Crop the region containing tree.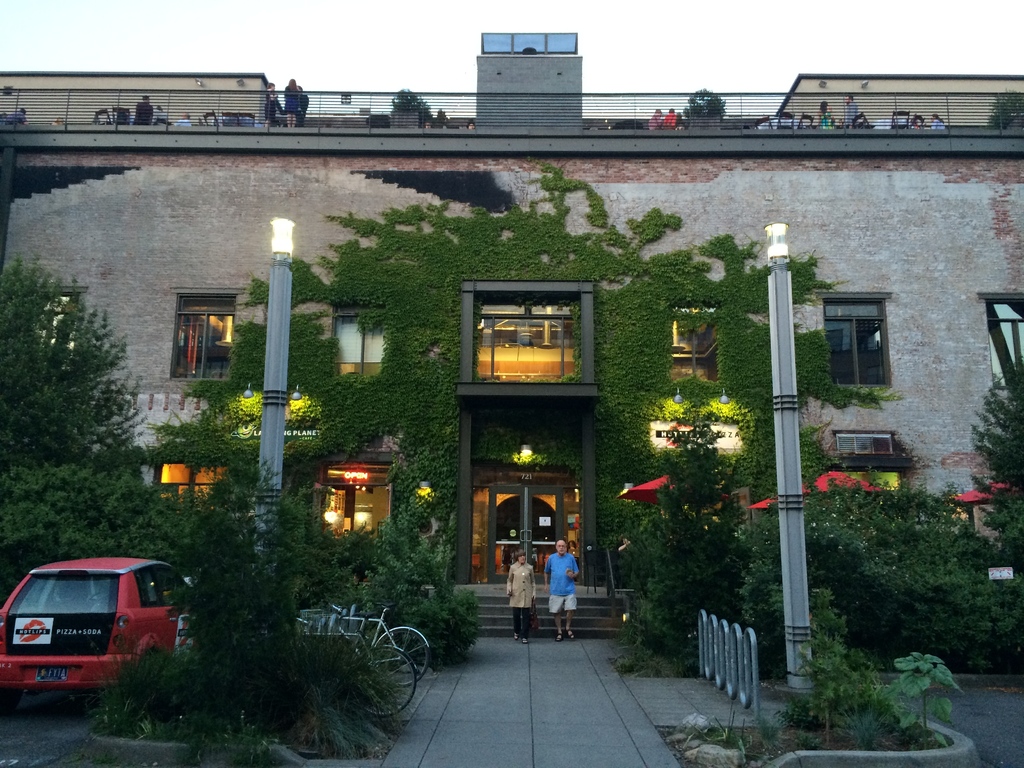
Crop region: <region>687, 88, 726, 120</region>.
